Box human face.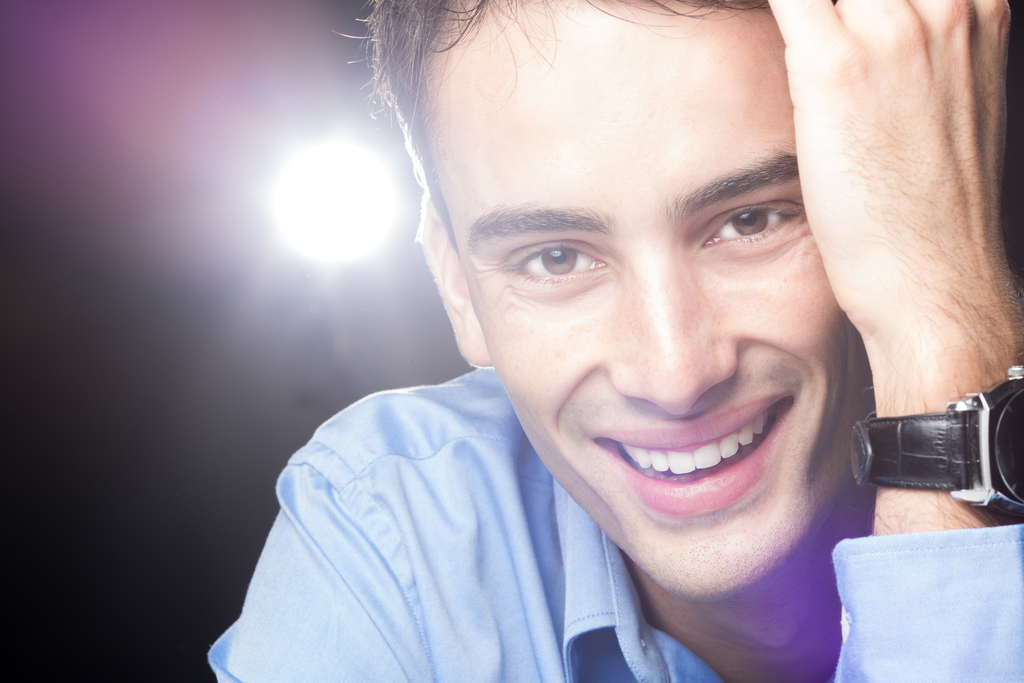
(476, 0, 868, 596).
